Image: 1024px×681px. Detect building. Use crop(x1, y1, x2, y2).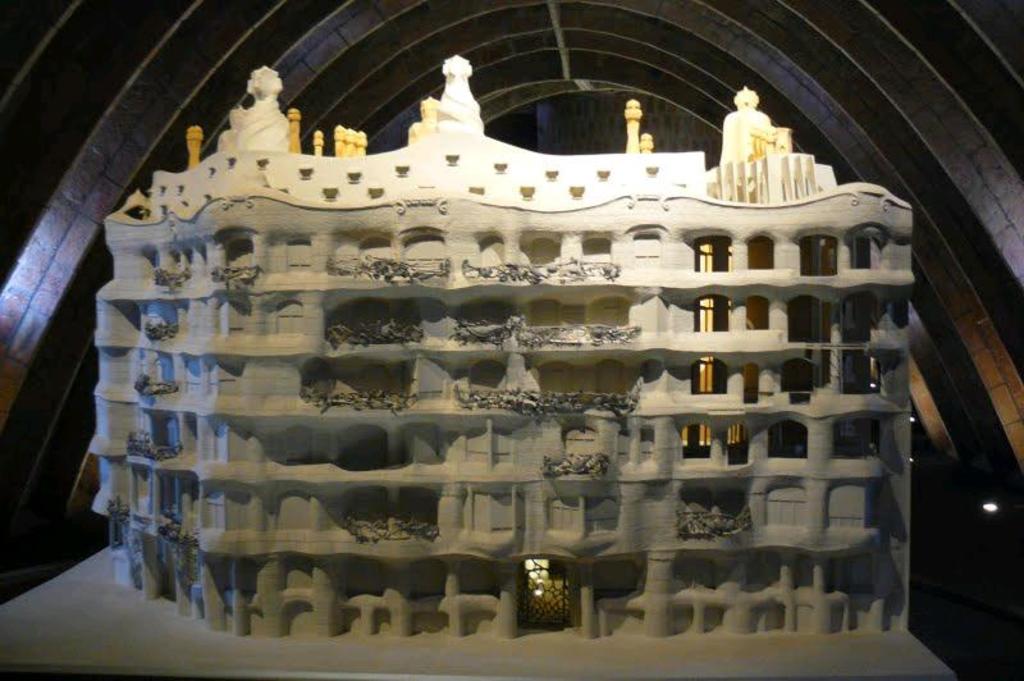
crop(0, 0, 1023, 680).
